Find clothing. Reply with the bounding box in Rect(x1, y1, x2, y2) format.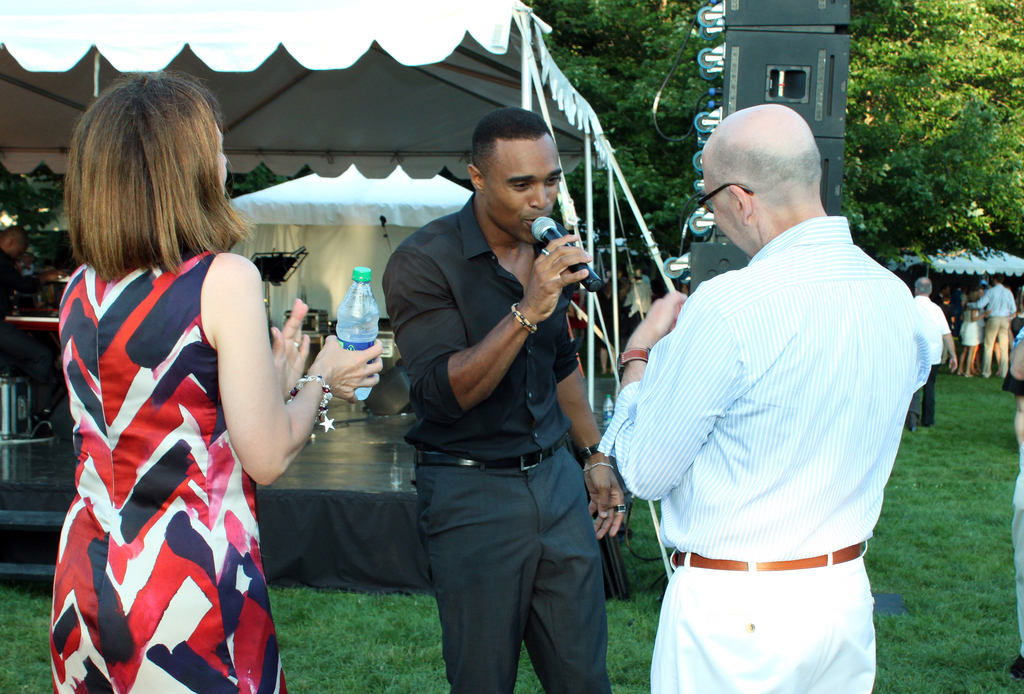
Rect(903, 287, 950, 425).
